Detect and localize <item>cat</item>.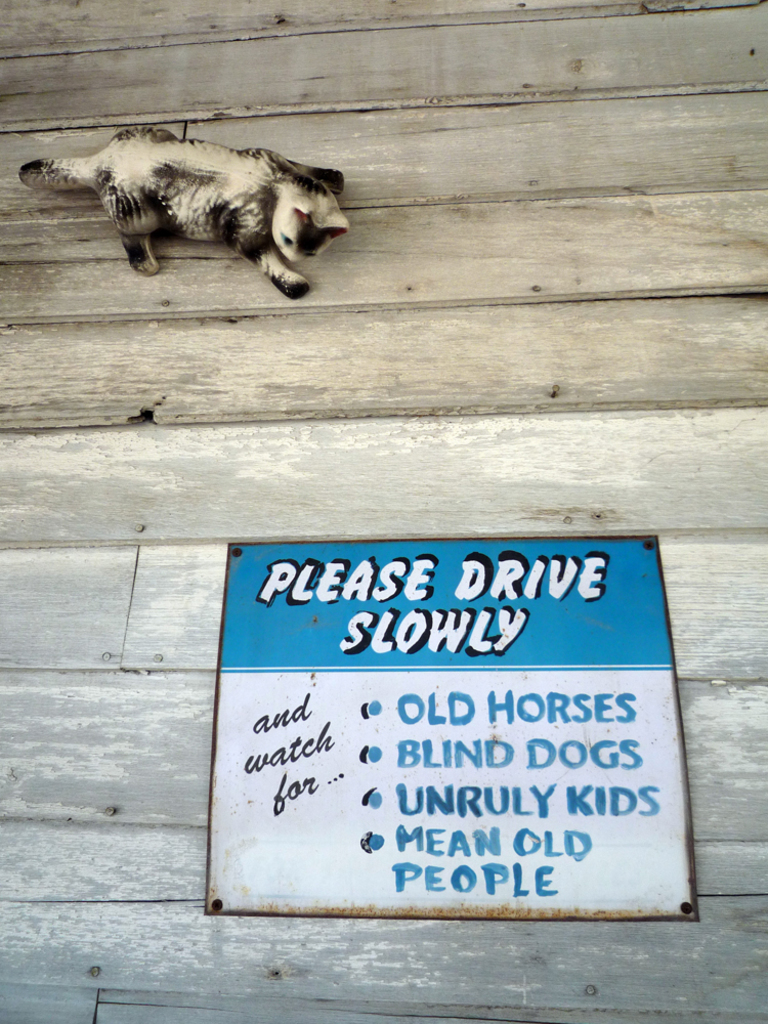
Localized at bbox=(18, 123, 354, 299).
